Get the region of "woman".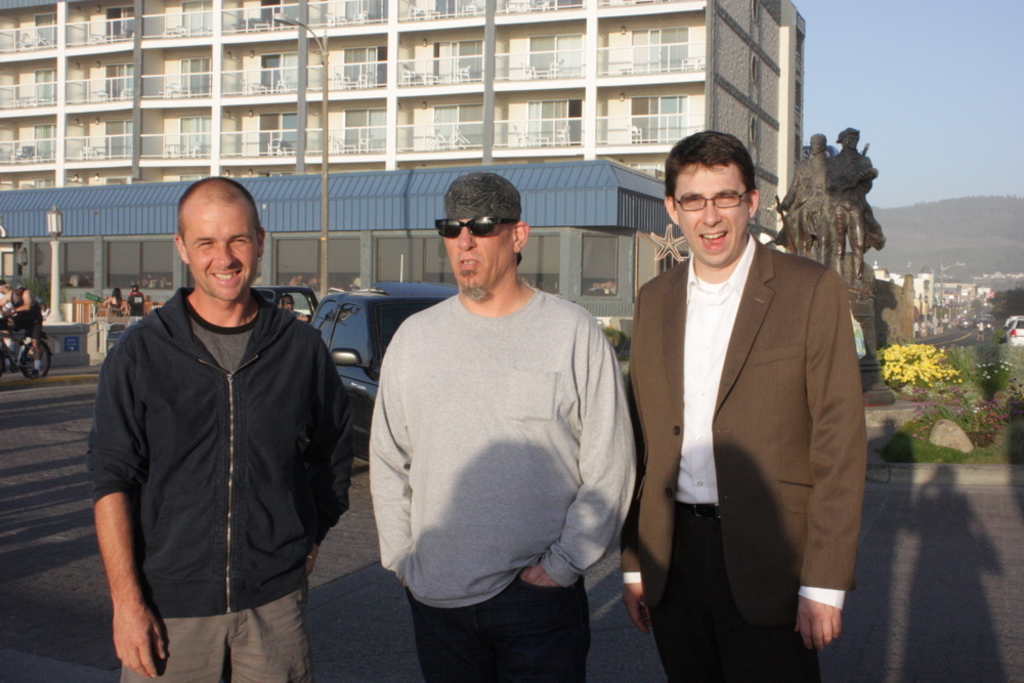
(104, 287, 122, 313).
